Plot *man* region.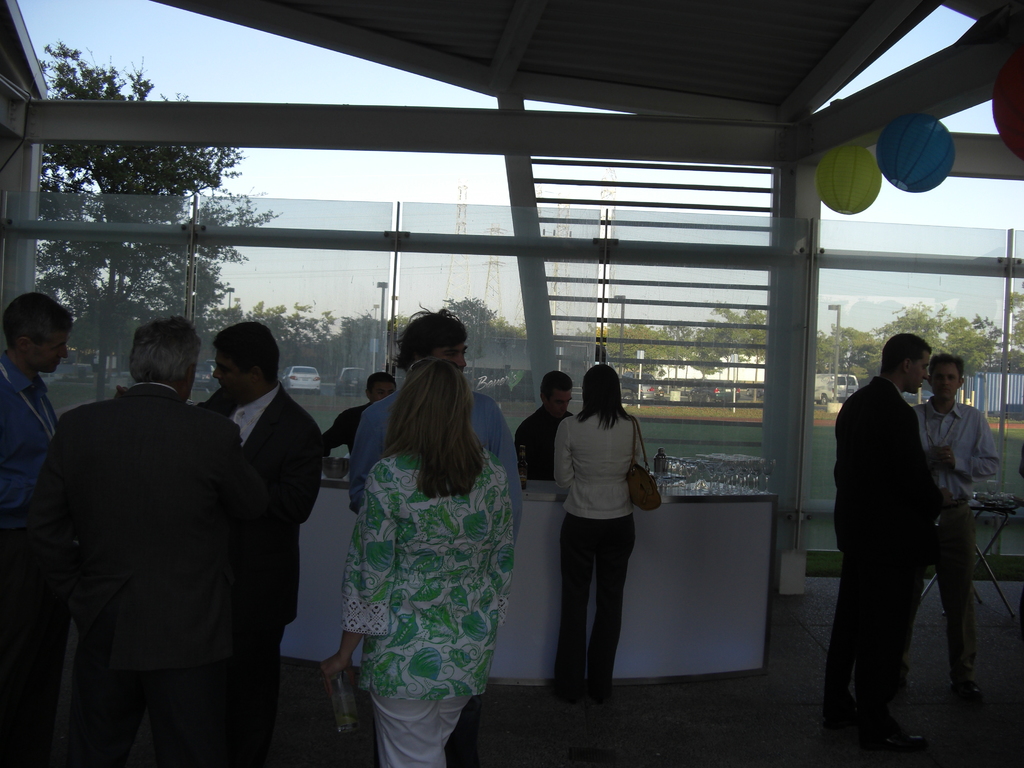
Plotted at locate(819, 273, 995, 753).
